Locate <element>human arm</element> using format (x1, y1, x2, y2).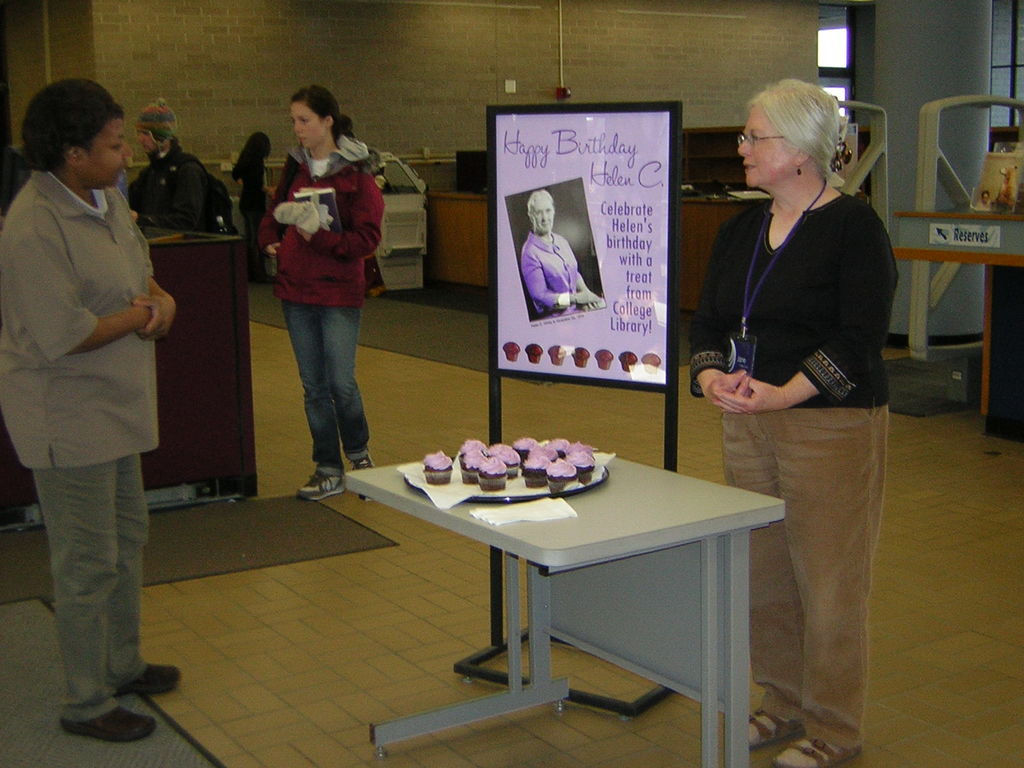
(112, 170, 150, 239).
